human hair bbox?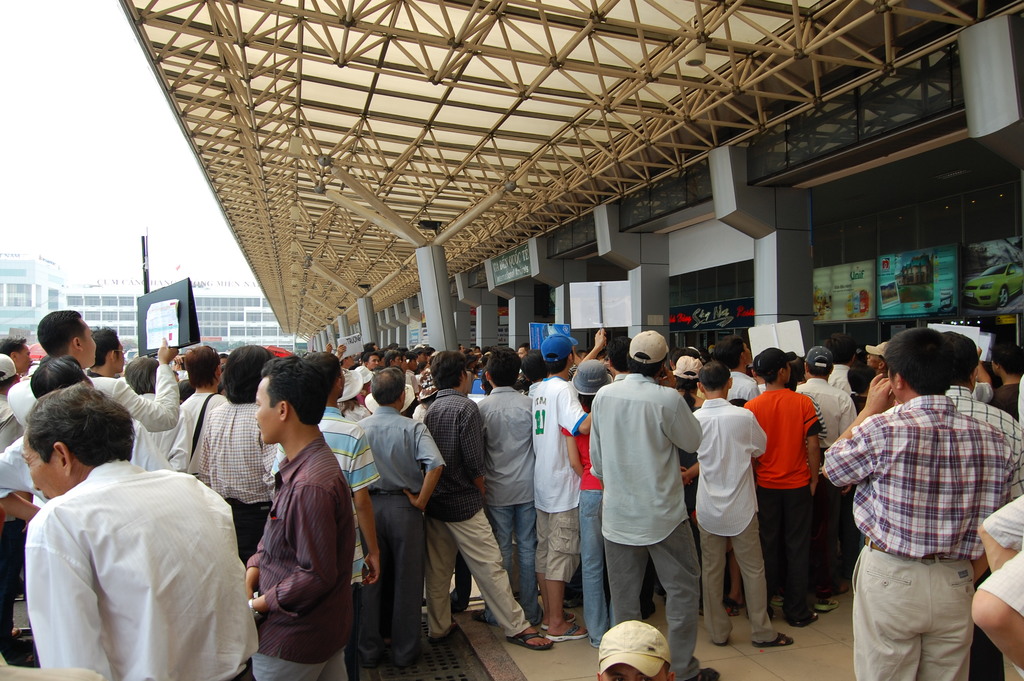
{"left": 990, "top": 323, "right": 1023, "bottom": 377}
